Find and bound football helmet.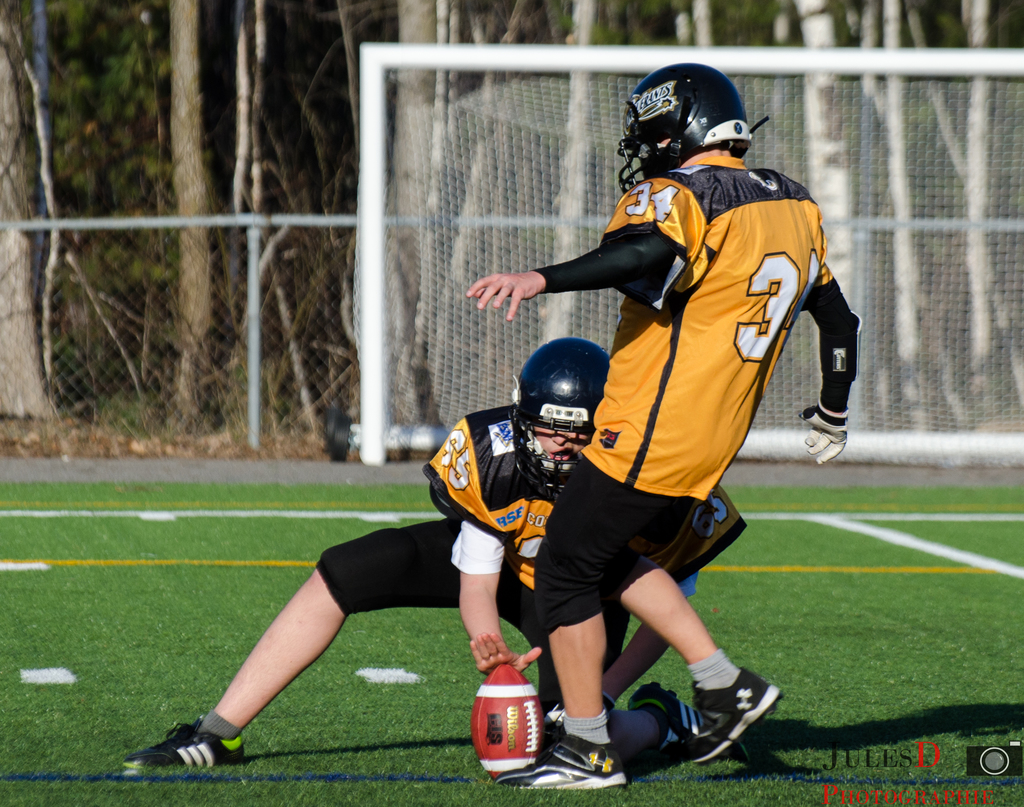
Bound: 621/63/768/179.
